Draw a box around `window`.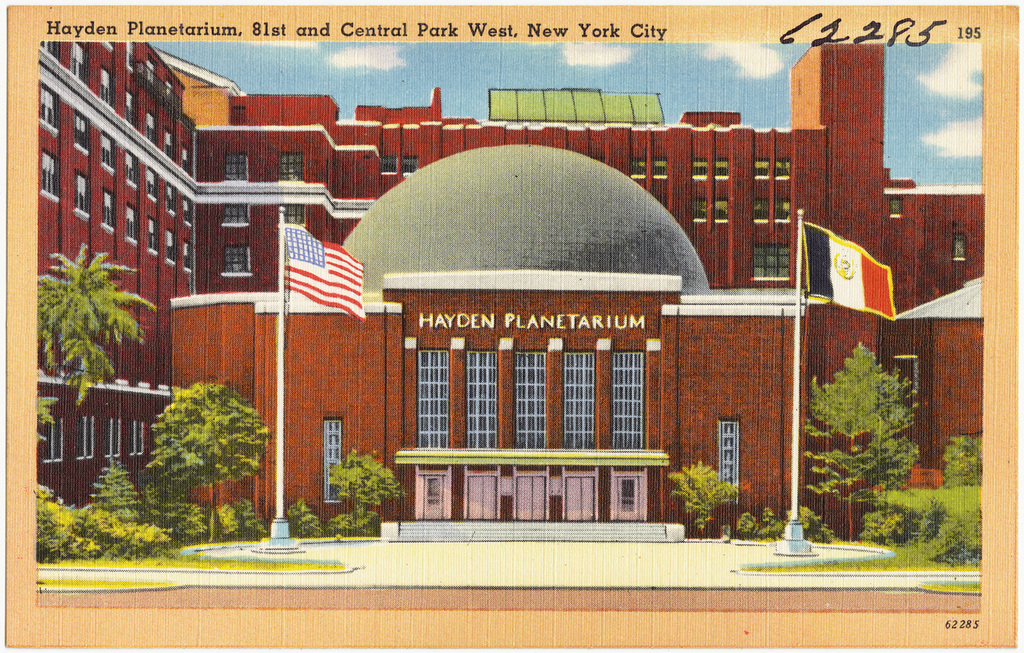
613 350 646 449.
